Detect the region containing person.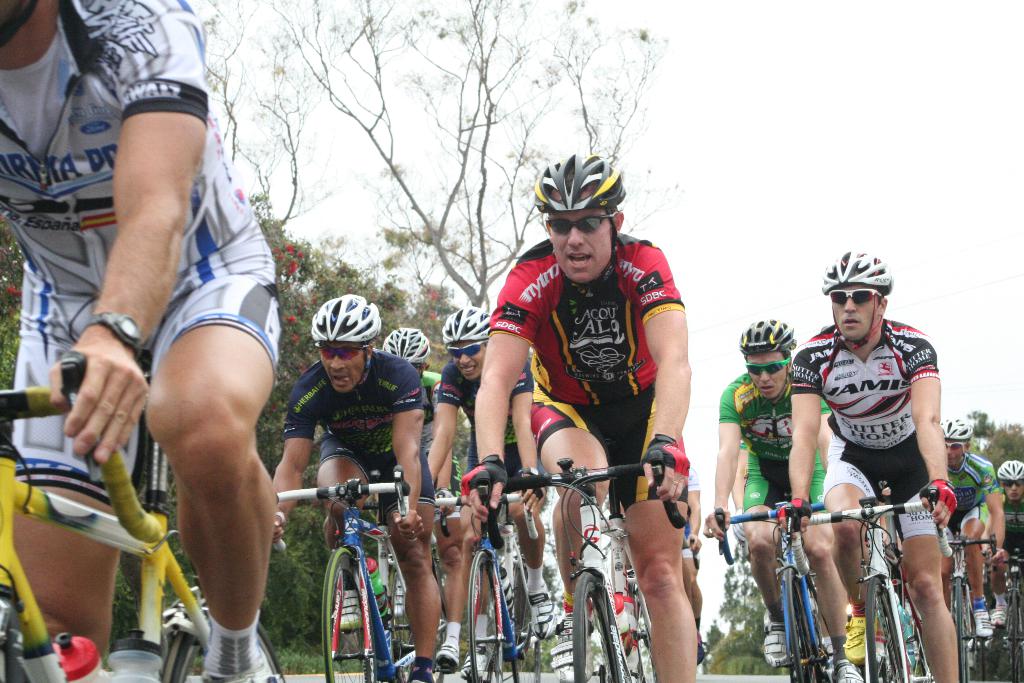
(377, 327, 461, 675).
